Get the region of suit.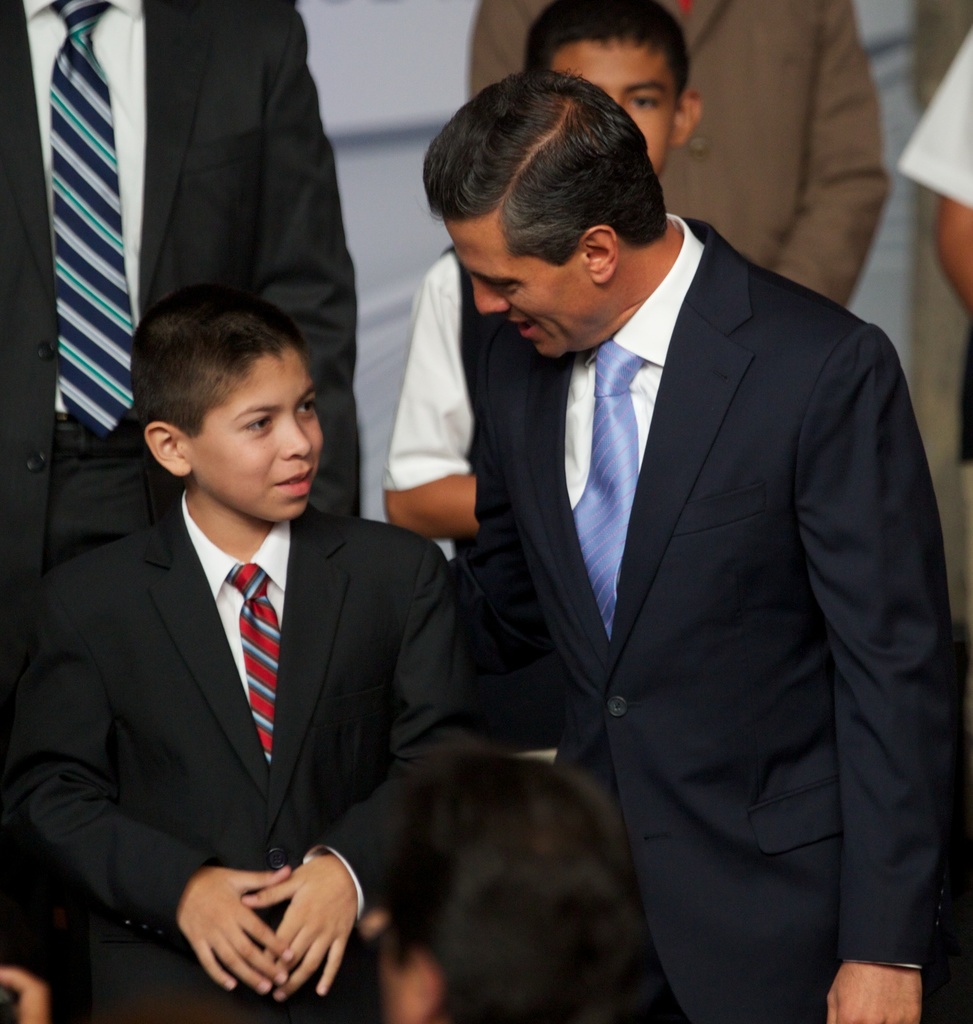
BBox(0, 0, 361, 590).
